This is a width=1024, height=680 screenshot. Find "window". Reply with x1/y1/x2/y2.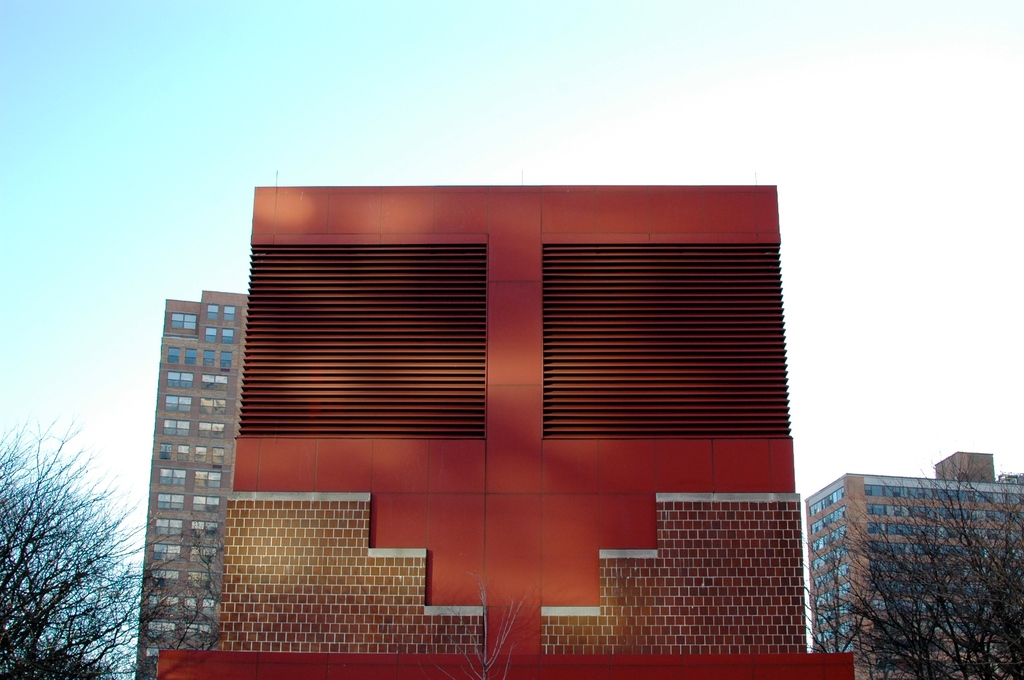
202/349/214/370.
